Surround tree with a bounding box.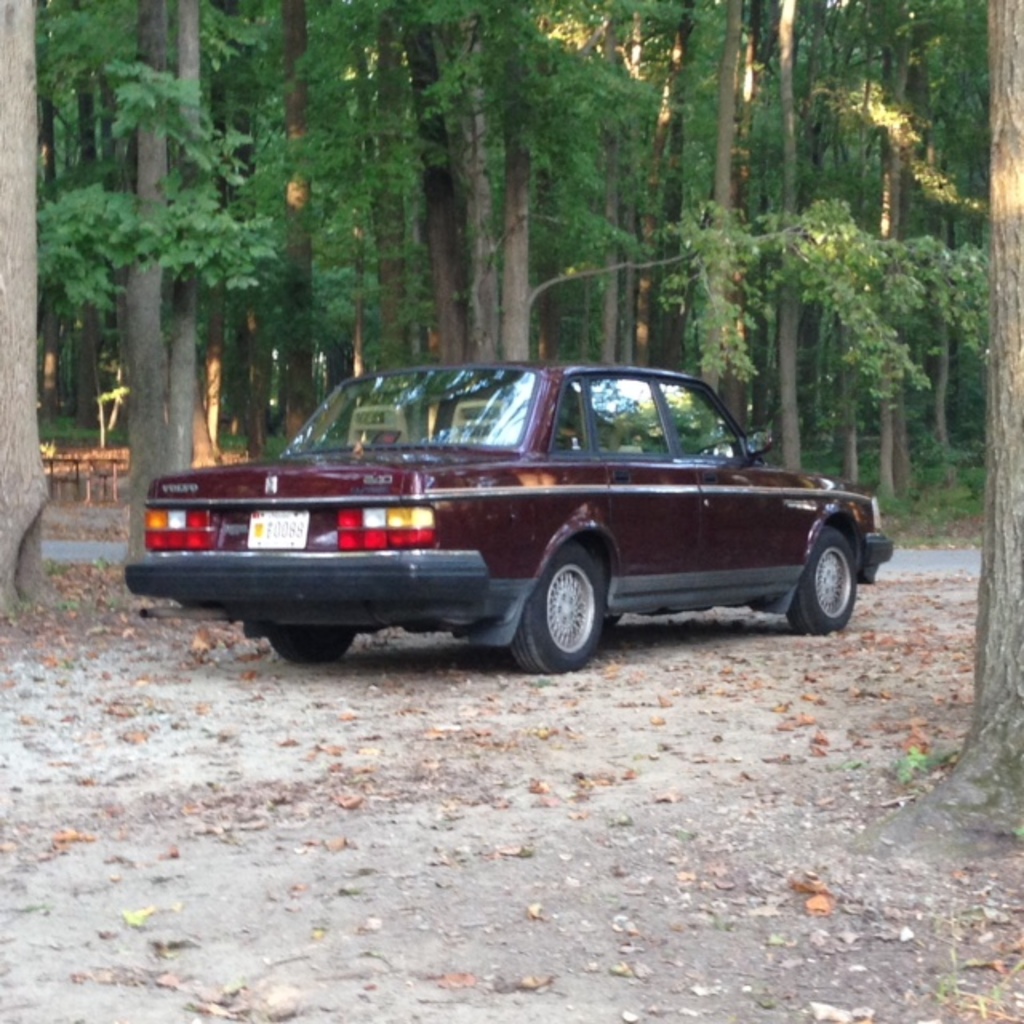
[856,5,1022,858].
